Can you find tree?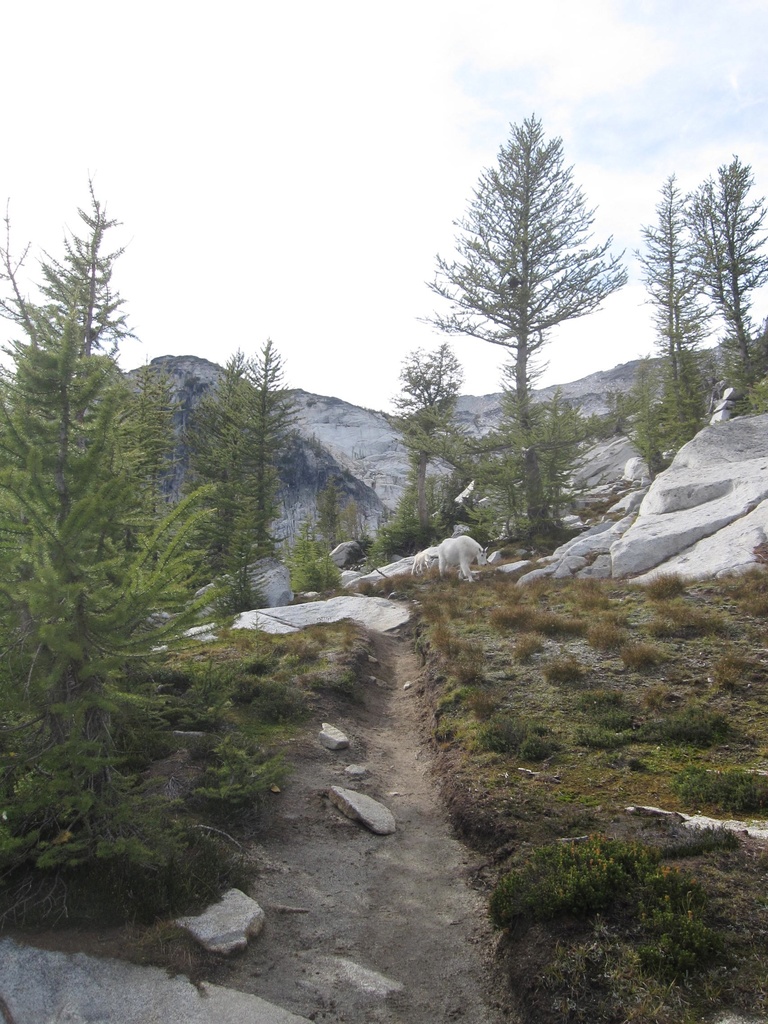
Yes, bounding box: Rect(630, 168, 747, 440).
